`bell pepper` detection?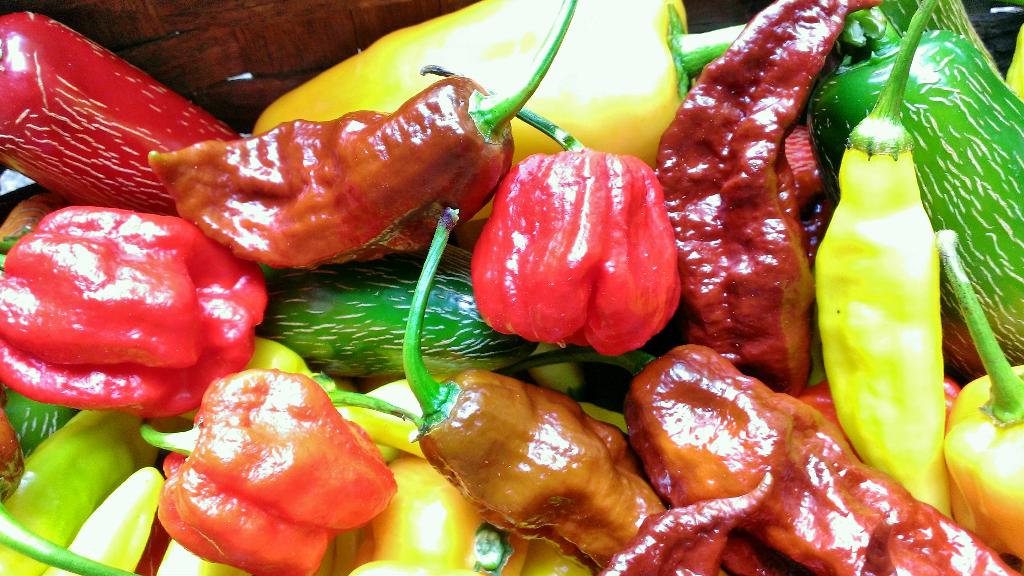
420, 63, 678, 349
